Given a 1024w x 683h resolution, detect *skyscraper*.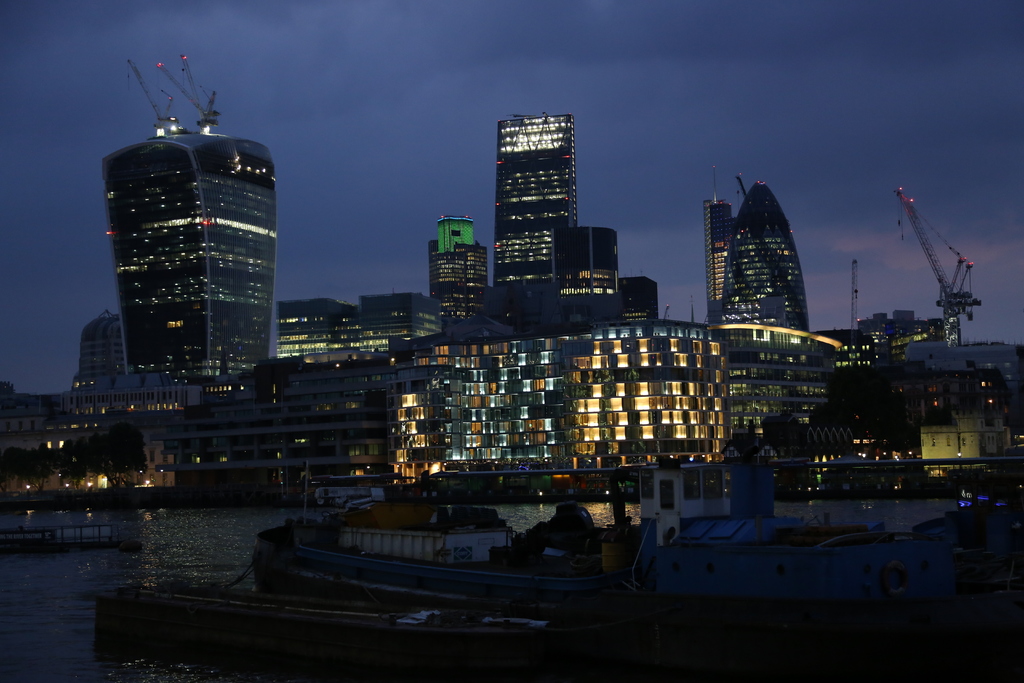
box(717, 173, 824, 354).
